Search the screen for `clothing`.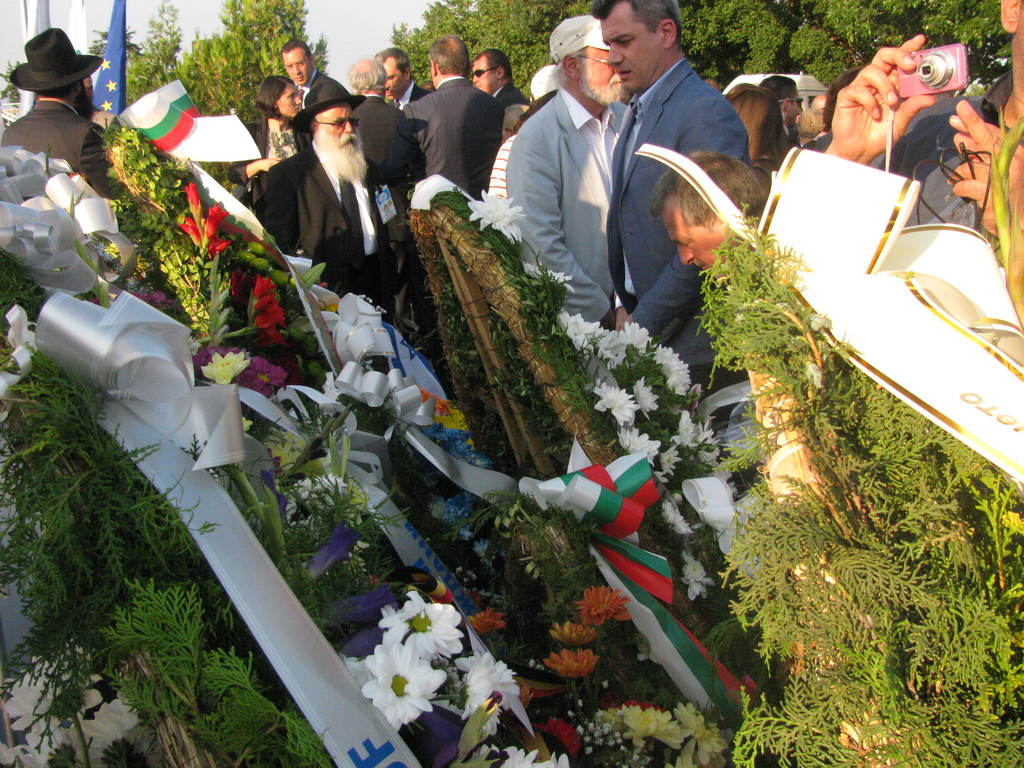
Found at [291,69,351,110].
